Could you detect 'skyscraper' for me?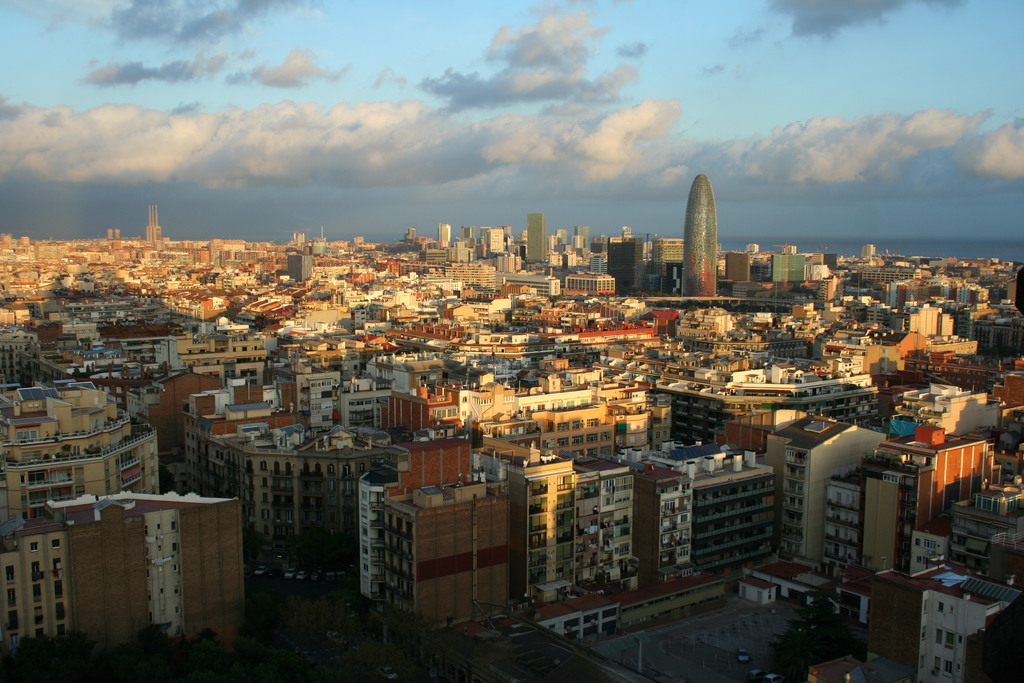
Detection result: left=385, top=370, right=509, bottom=438.
